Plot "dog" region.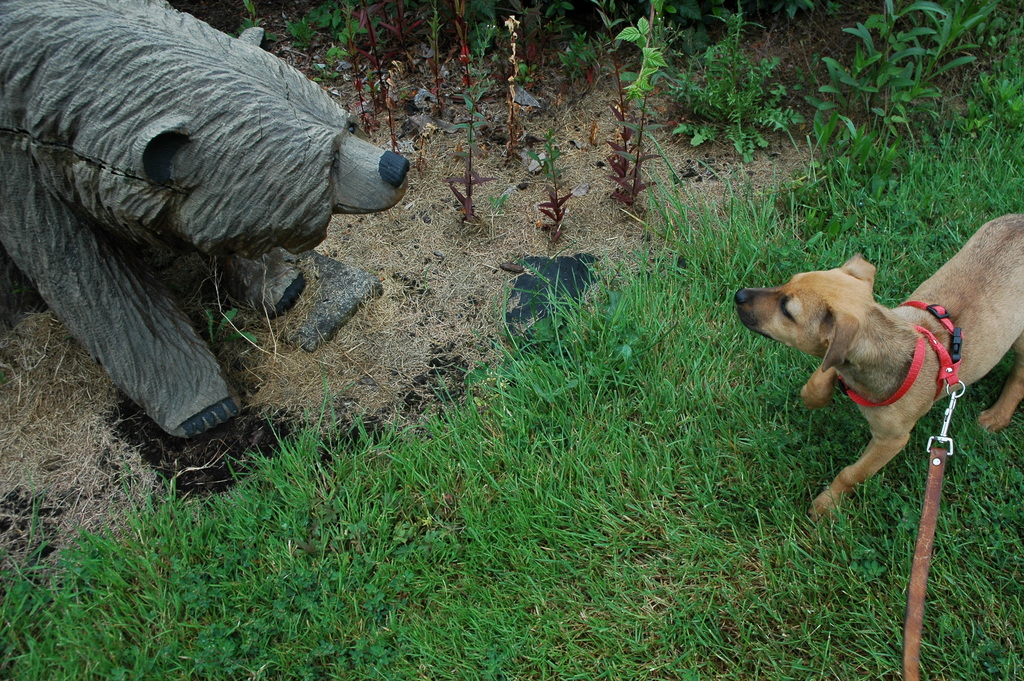
Plotted at detection(732, 212, 1023, 527).
